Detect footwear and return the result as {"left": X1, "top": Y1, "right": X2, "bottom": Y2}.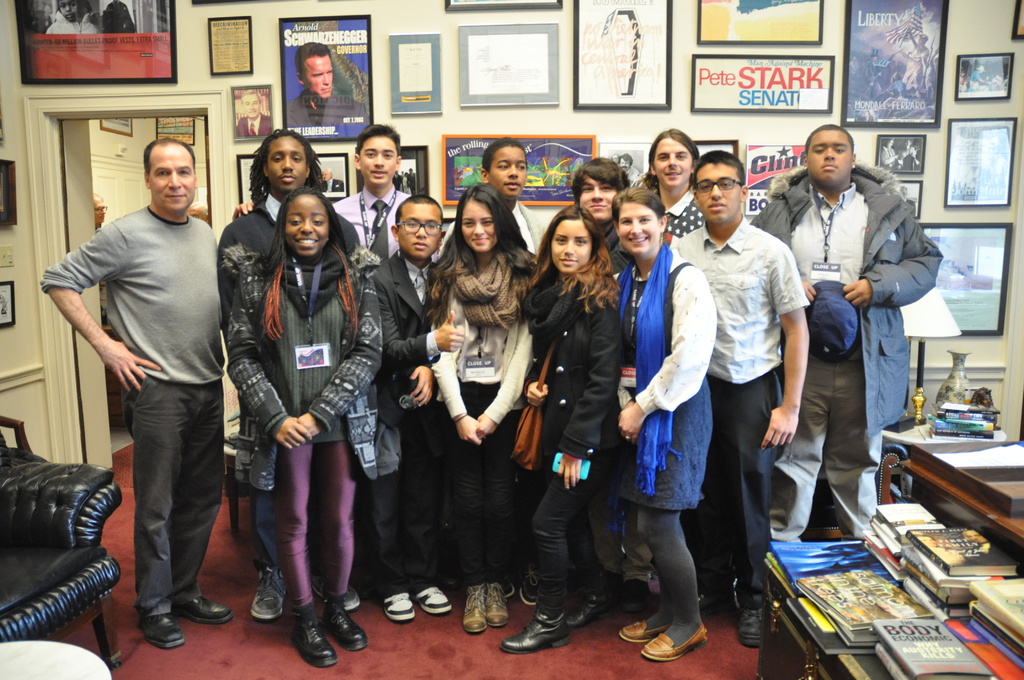
{"left": 170, "top": 593, "right": 237, "bottom": 627}.
